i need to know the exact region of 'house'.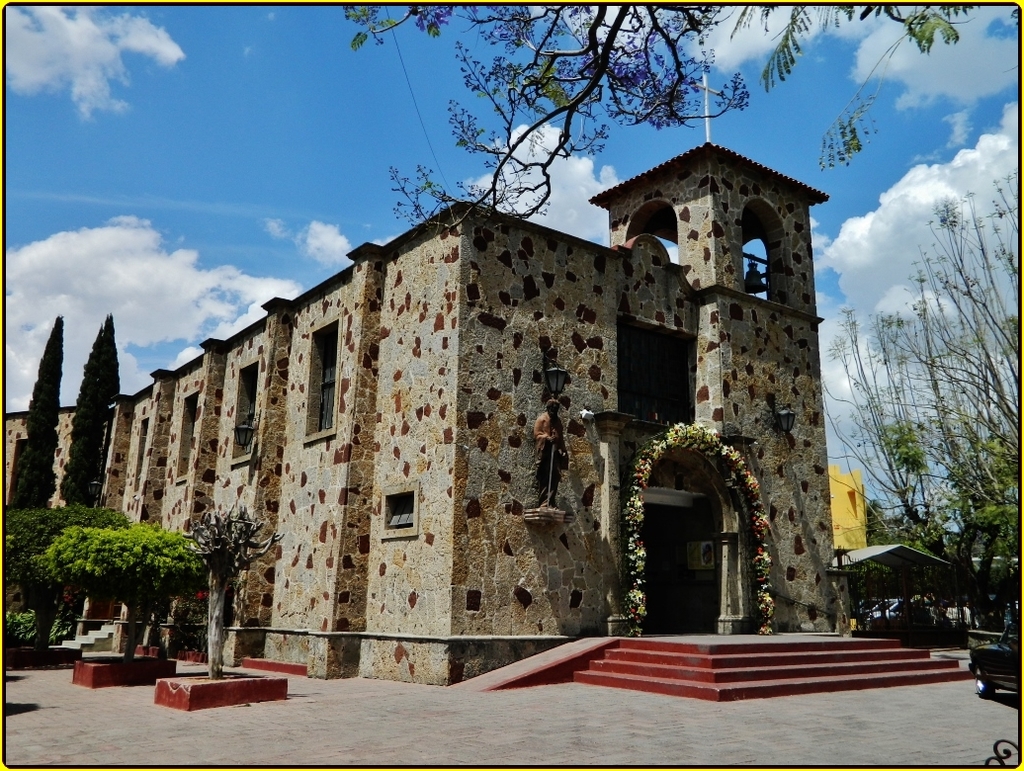
Region: bbox=(823, 466, 868, 554).
